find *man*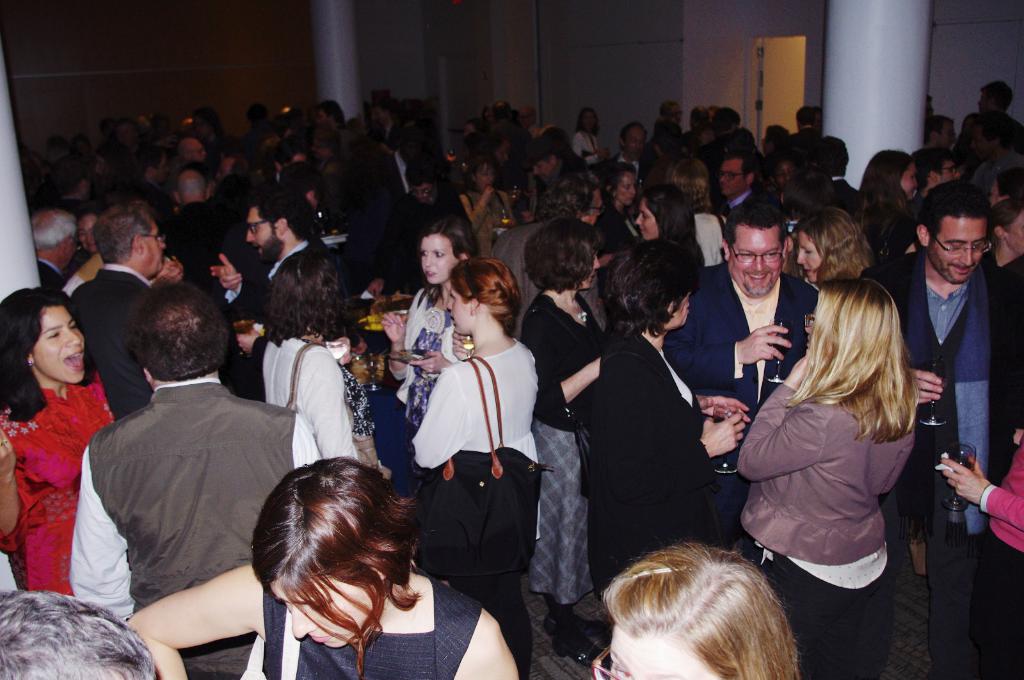
(948, 81, 1023, 156)
